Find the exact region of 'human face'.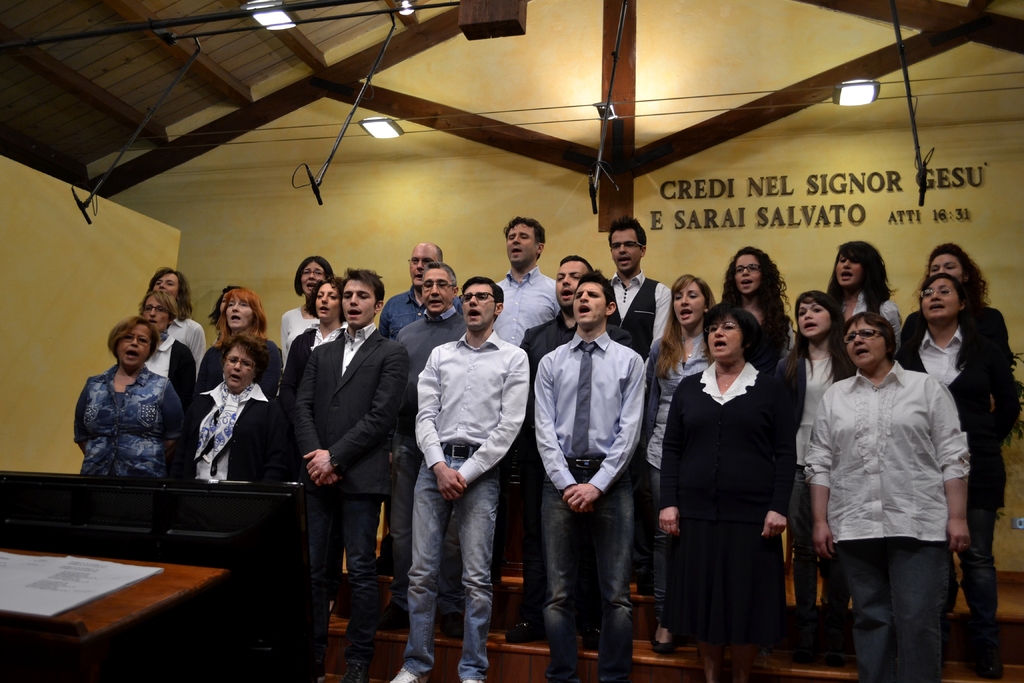
Exact region: 300, 263, 328, 292.
